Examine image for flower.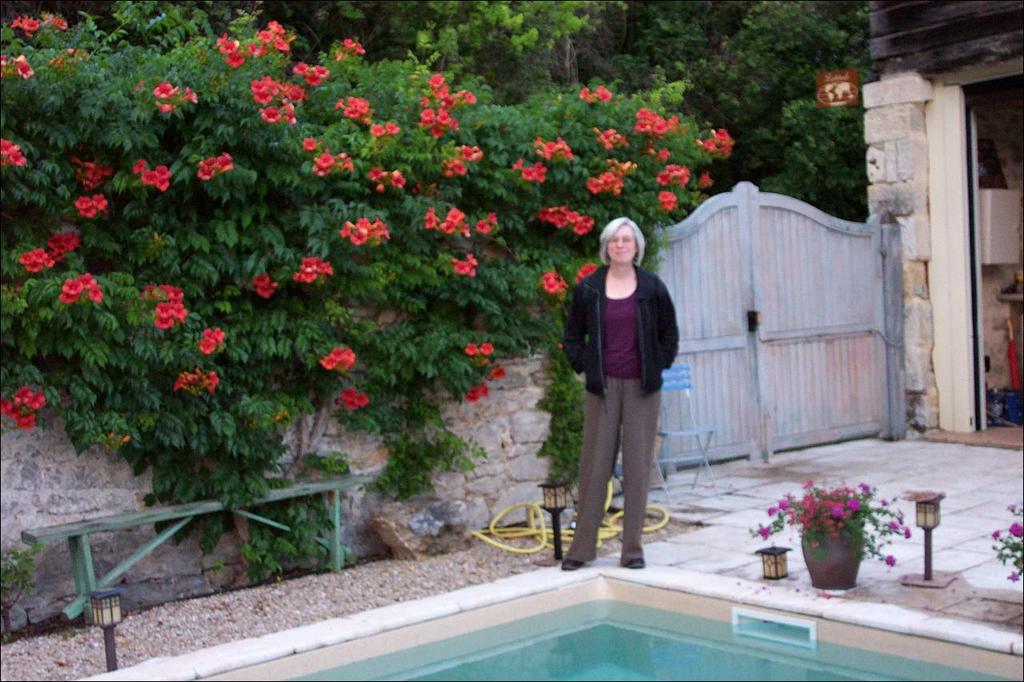
Examination result: detection(84, 285, 100, 300).
